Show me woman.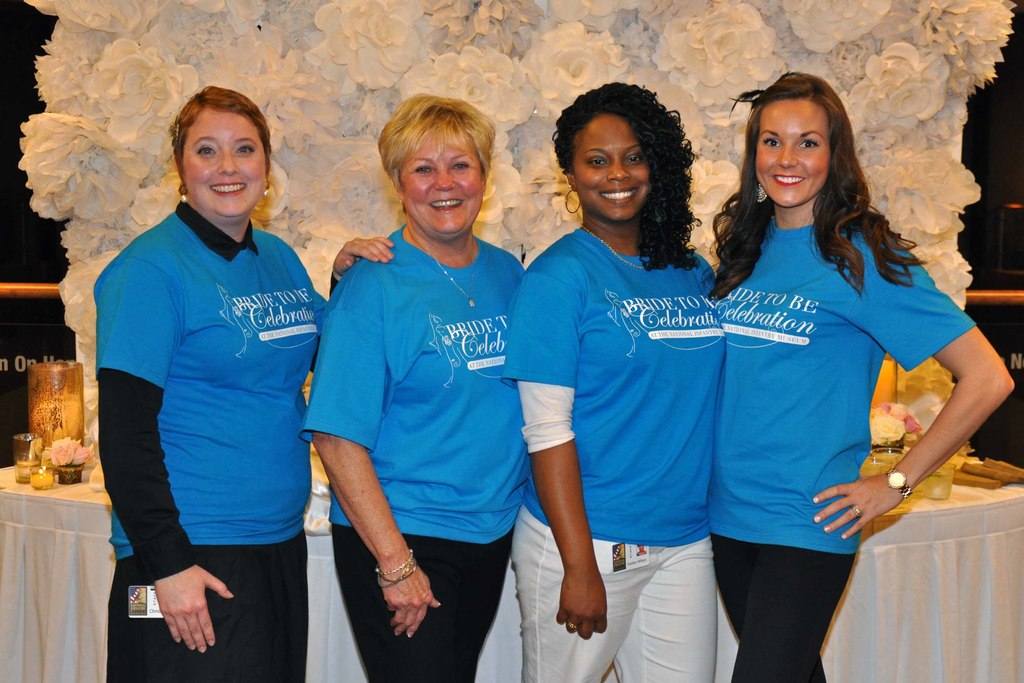
woman is here: <box>685,72,977,673</box>.
